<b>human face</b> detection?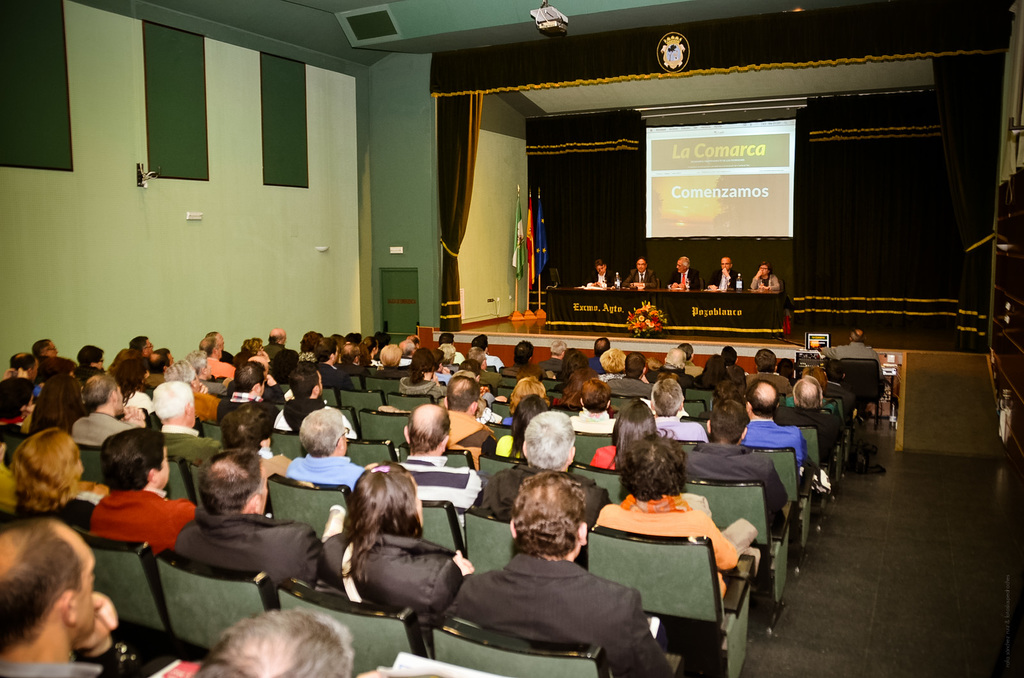
<box>69,528,95,634</box>
